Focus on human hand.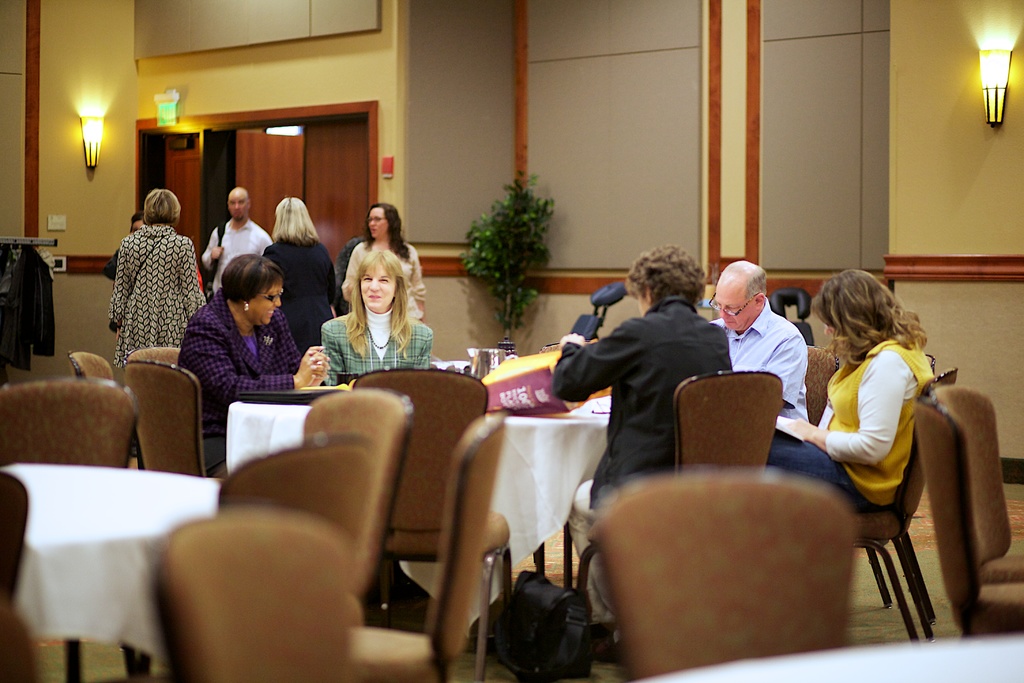
Focused at bbox(559, 331, 586, 349).
